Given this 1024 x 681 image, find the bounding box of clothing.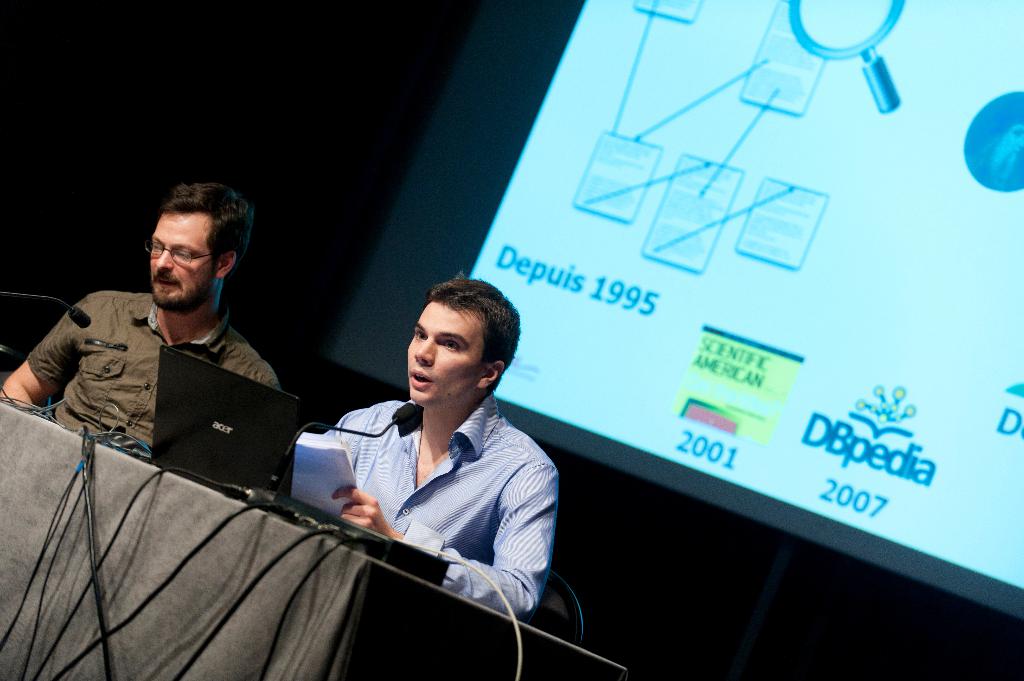
BBox(30, 287, 294, 509).
